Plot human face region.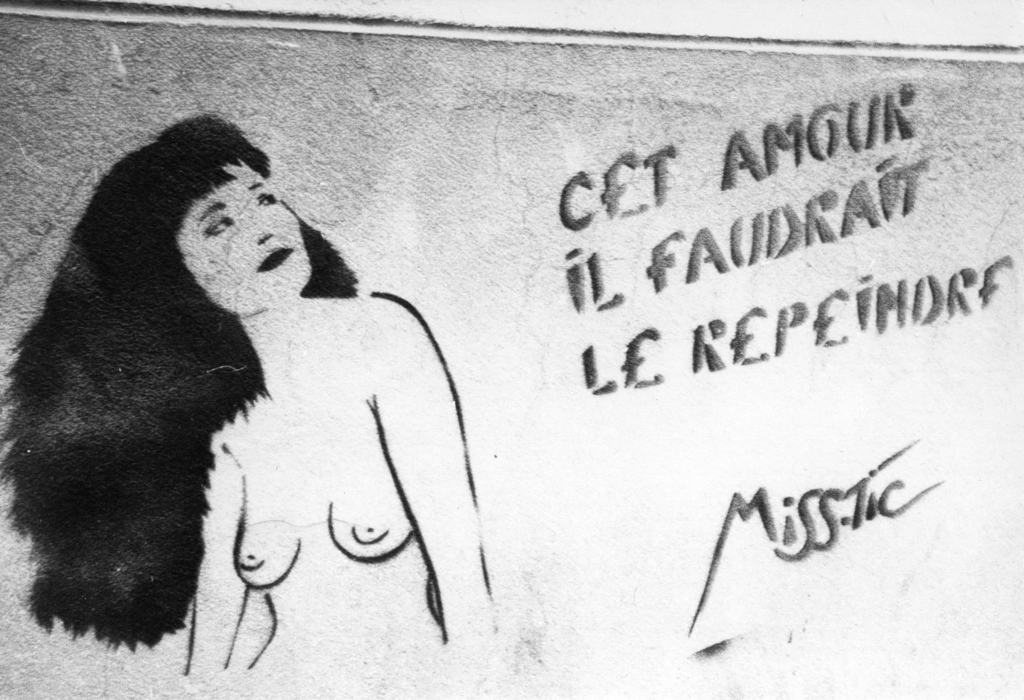
Plotted at <bbox>171, 162, 312, 317</bbox>.
